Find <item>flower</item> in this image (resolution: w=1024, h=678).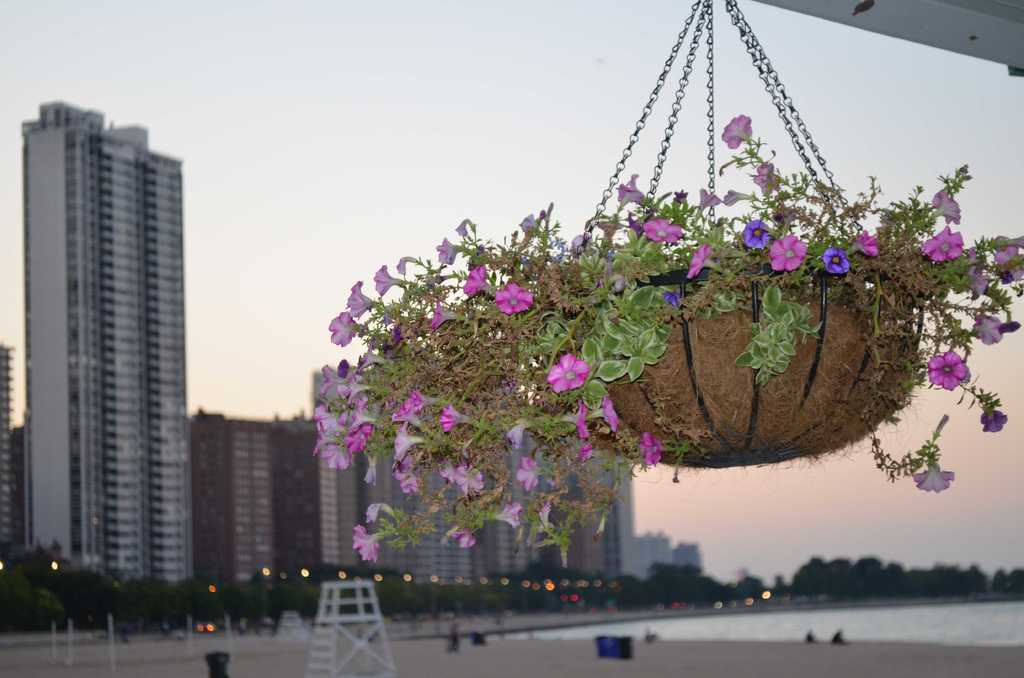
<box>500,416,534,449</box>.
